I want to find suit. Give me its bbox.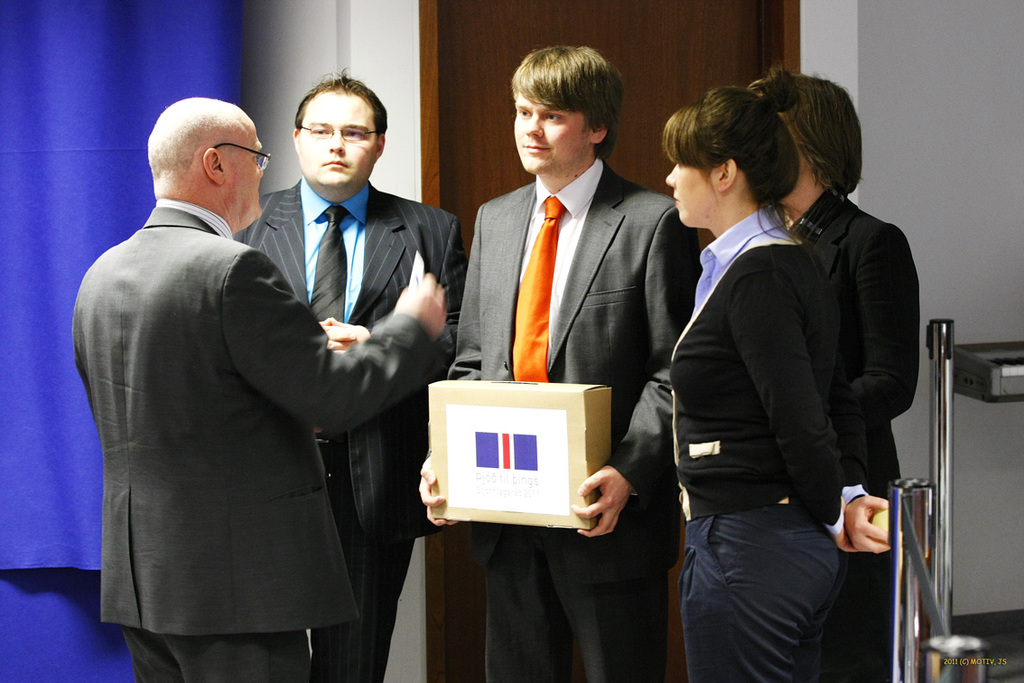
l=785, t=183, r=926, b=489.
